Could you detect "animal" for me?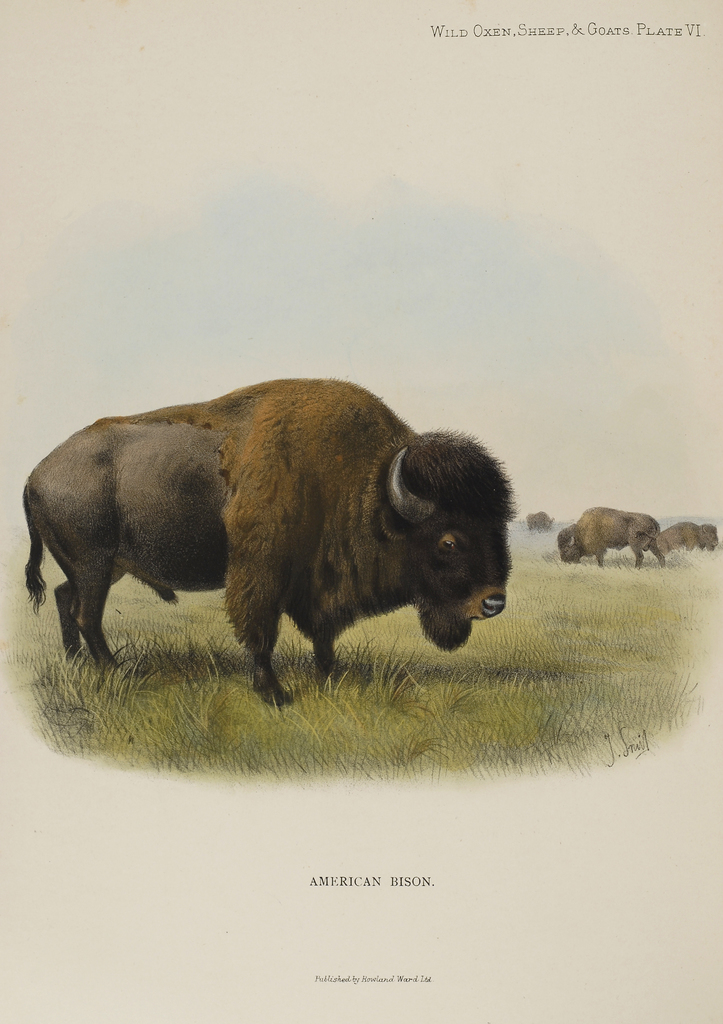
Detection result: bbox=(558, 508, 666, 570).
